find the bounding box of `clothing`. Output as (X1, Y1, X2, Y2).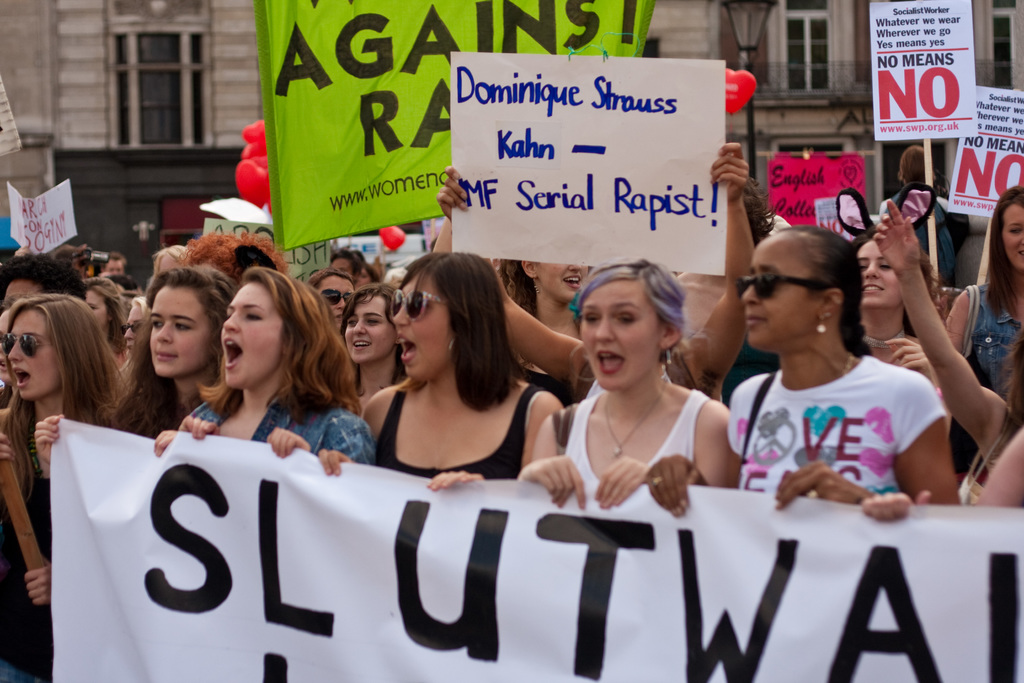
(179, 378, 376, 466).
